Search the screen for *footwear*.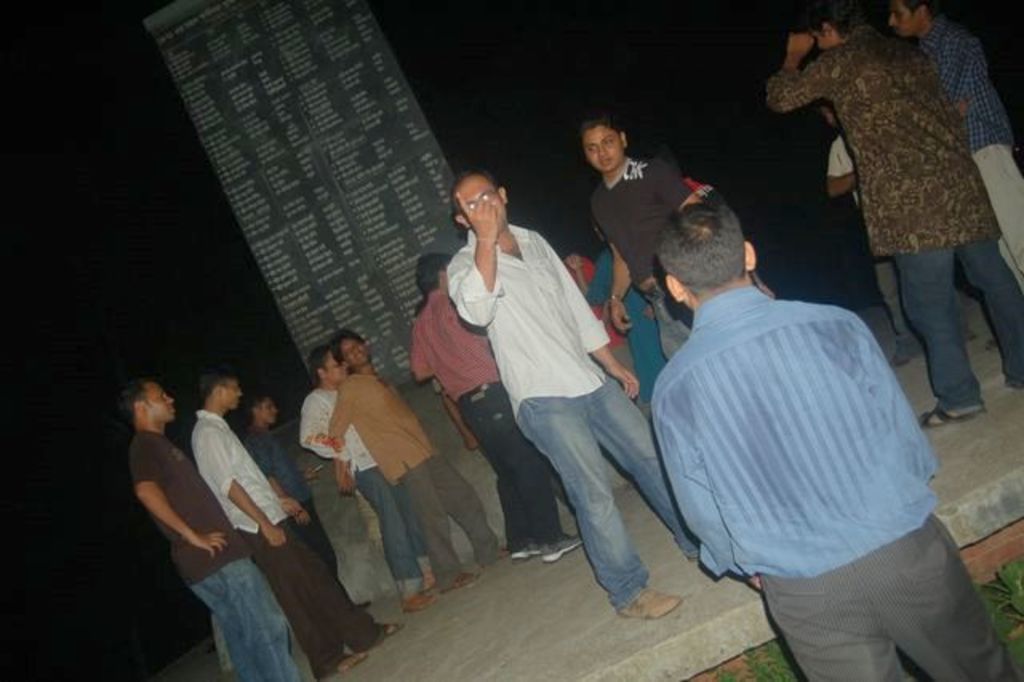
Found at 440 567 485 594.
